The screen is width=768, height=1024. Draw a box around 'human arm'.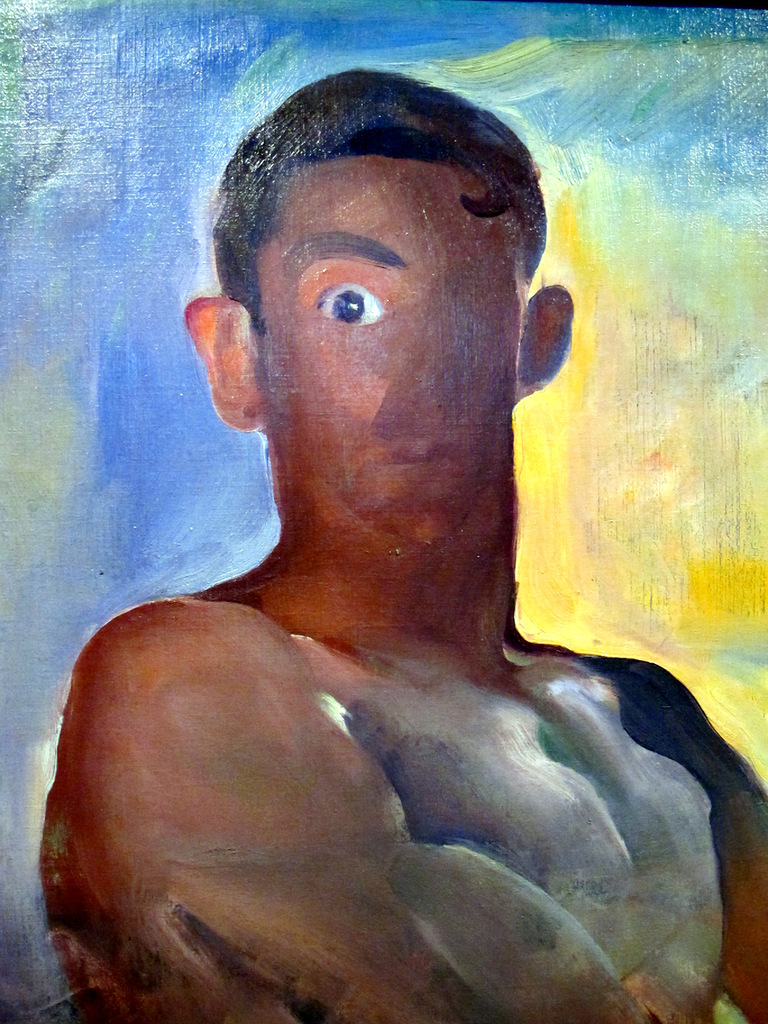
[611,637,767,1022].
